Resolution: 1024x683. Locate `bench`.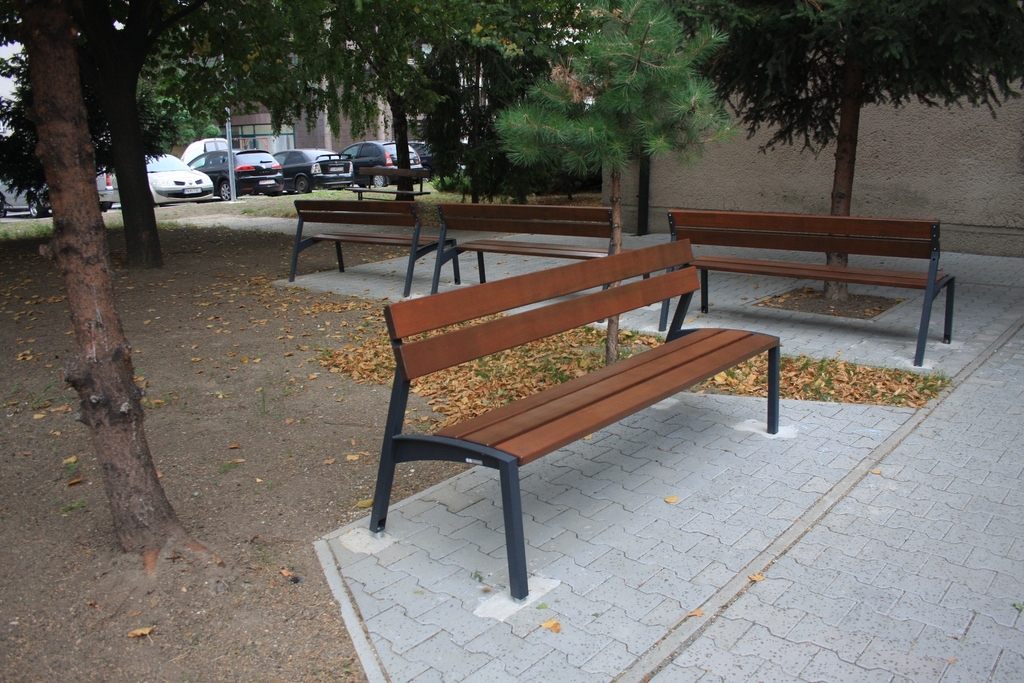
[x1=368, y1=238, x2=781, y2=601].
